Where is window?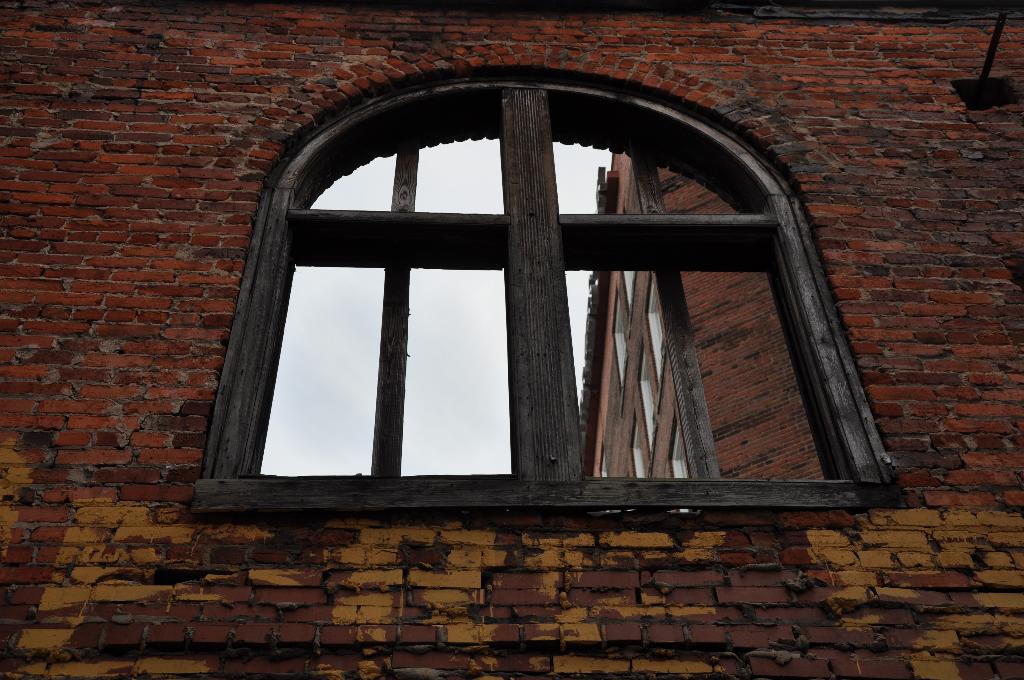
bbox=(226, 54, 861, 529).
